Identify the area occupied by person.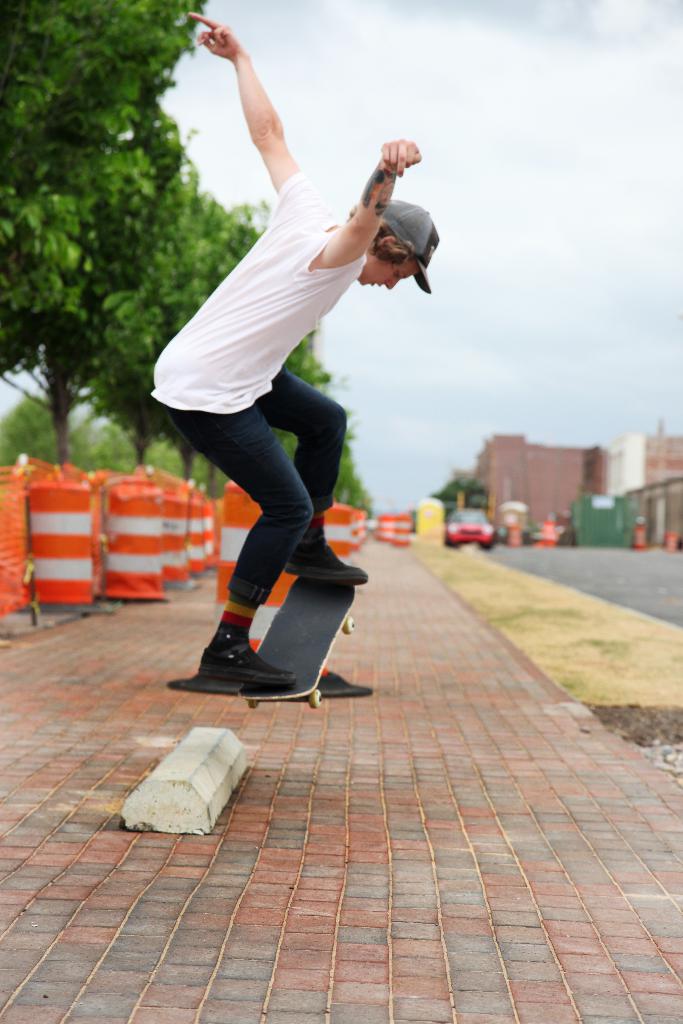
Area: [left=146, top=106, right=401, bottom=730].
